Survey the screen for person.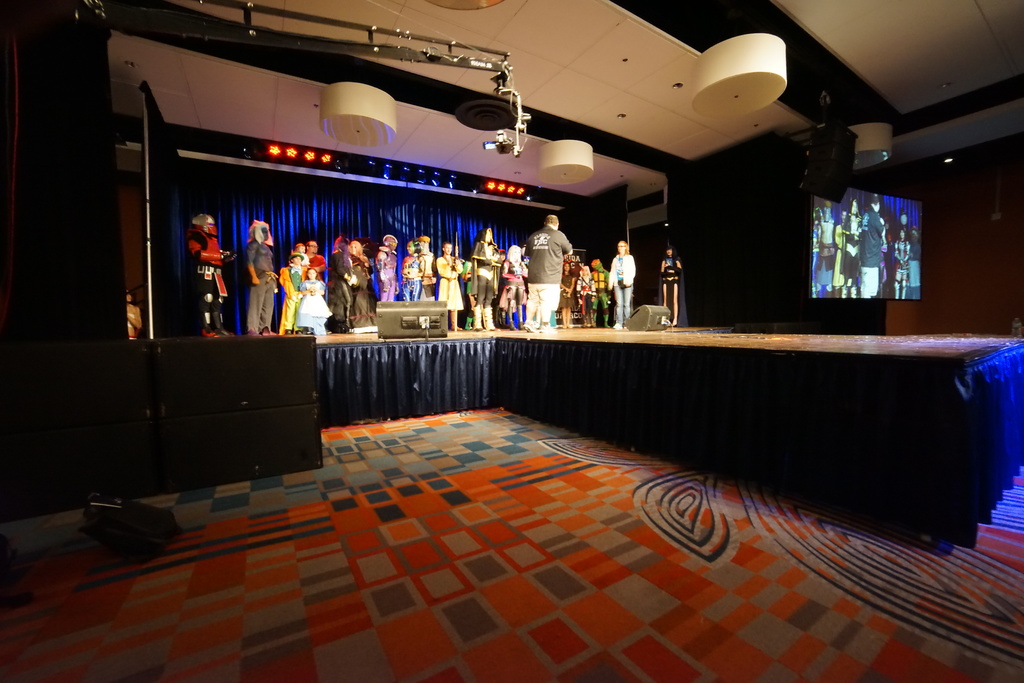
Survey found: 327 235 353 326.
